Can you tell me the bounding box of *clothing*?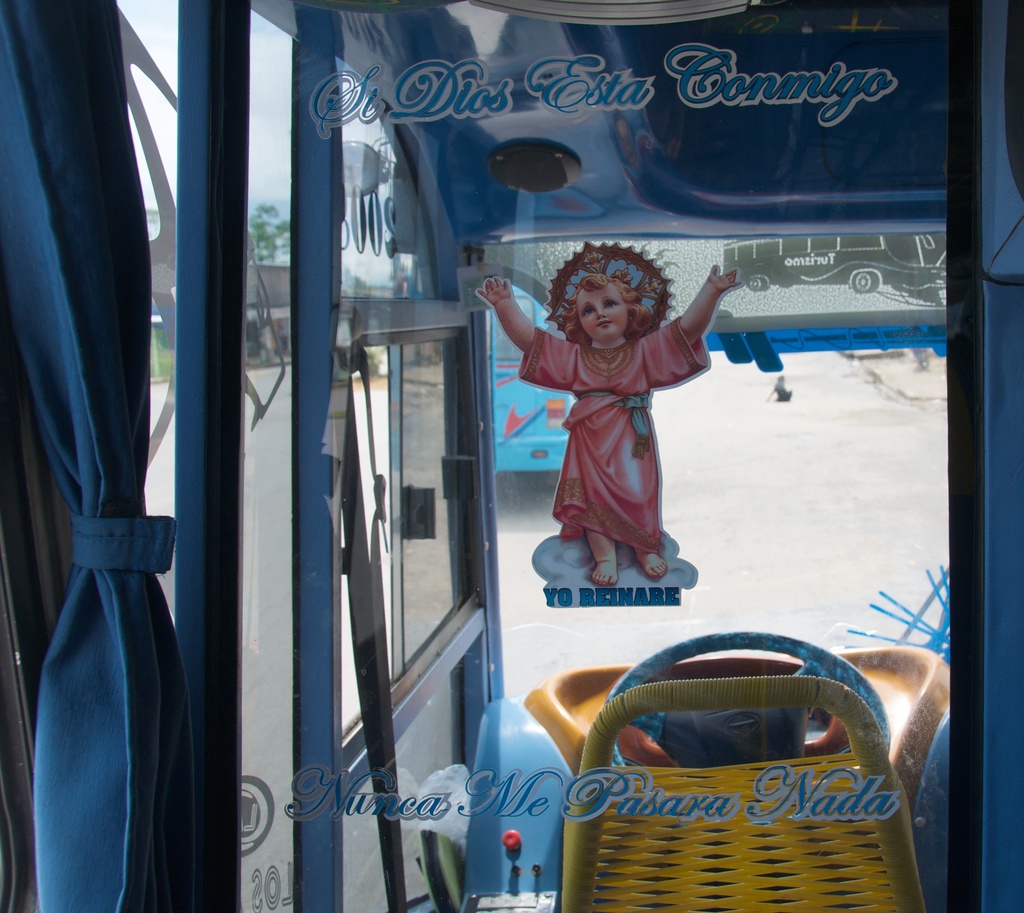
rect(524, 295, 709, 566).
